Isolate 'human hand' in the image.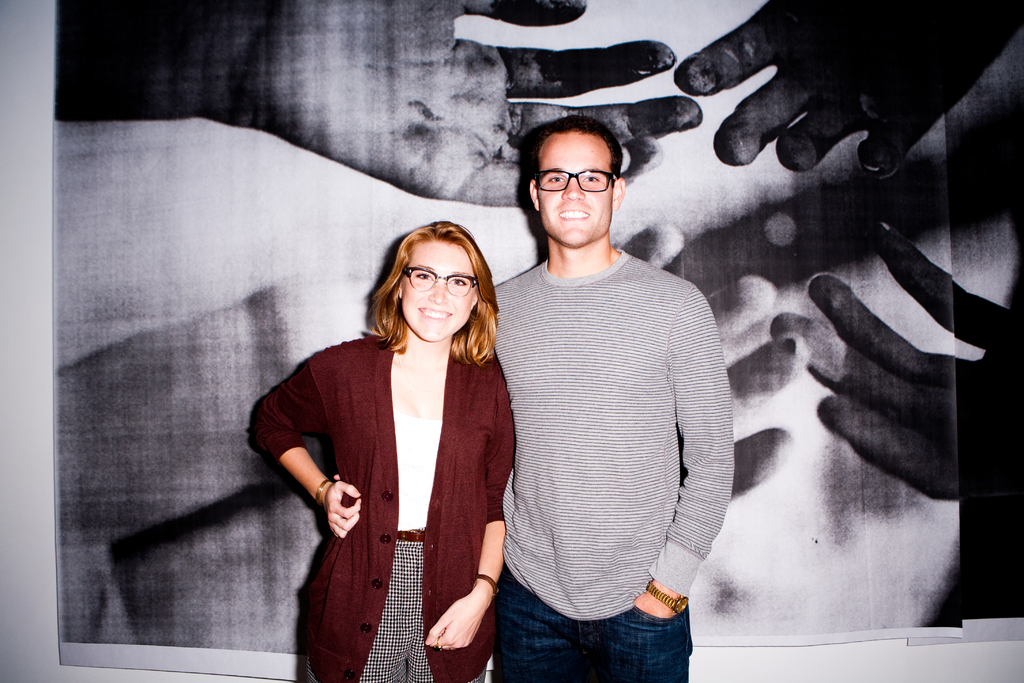
Isolated region: rect(249, 0, 703, 204).
